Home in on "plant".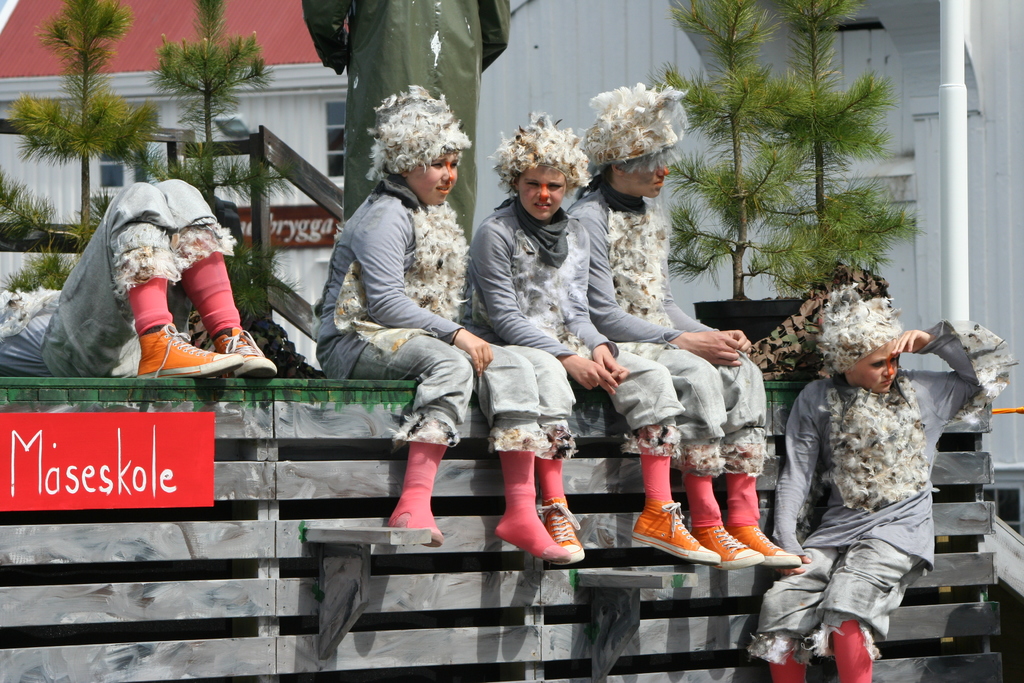
Homed in at [663,0,803,295].
